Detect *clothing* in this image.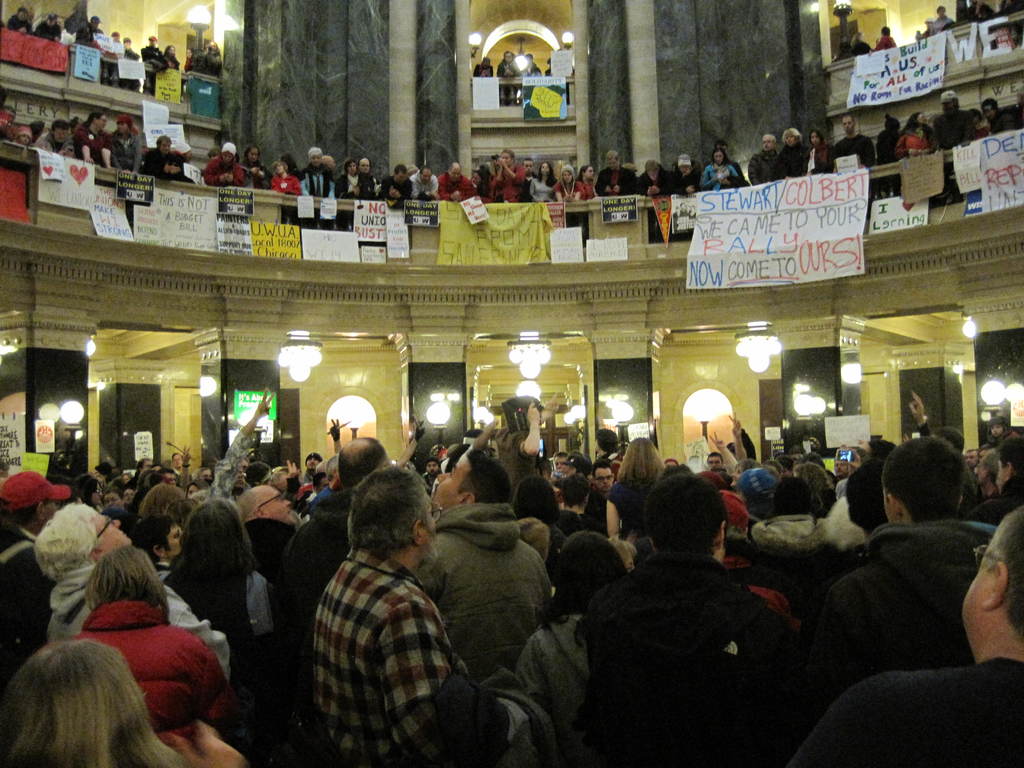
Detection: l=804, t=137, r=831, b=182.
